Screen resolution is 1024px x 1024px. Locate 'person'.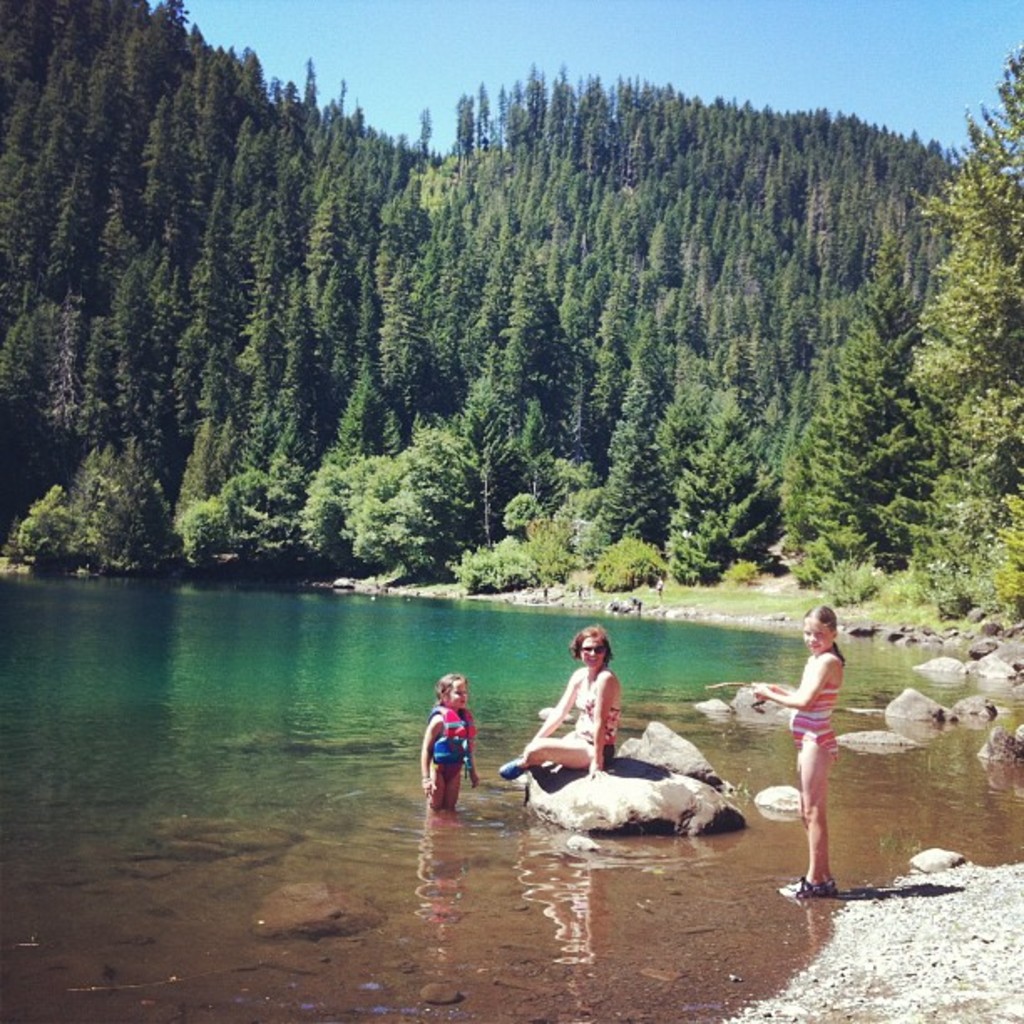
bbox=[490, 617, 604, 780].
